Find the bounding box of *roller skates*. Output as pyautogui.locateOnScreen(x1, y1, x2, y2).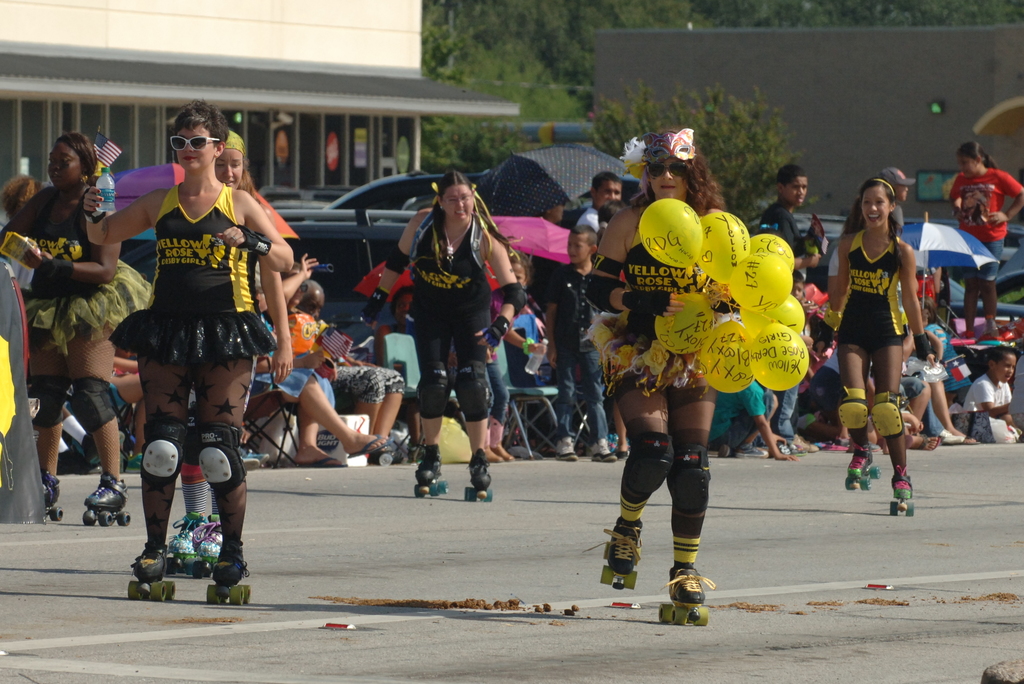
pyautogui.locateOnScreen(583, 516, 646, 590).
